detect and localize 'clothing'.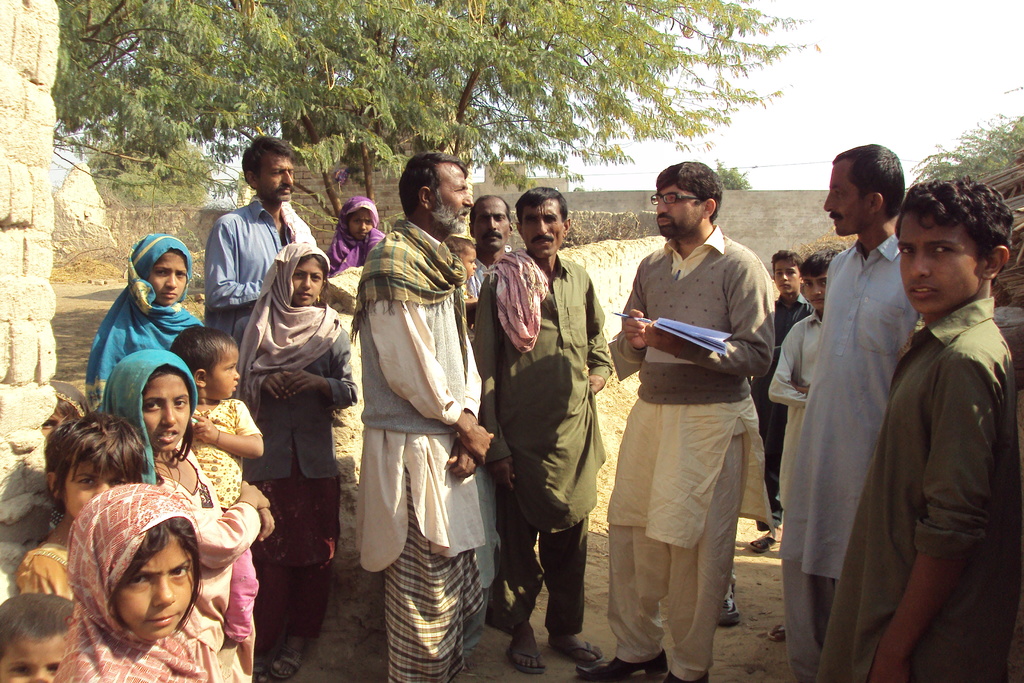
Localized at 352,225,486,682.
